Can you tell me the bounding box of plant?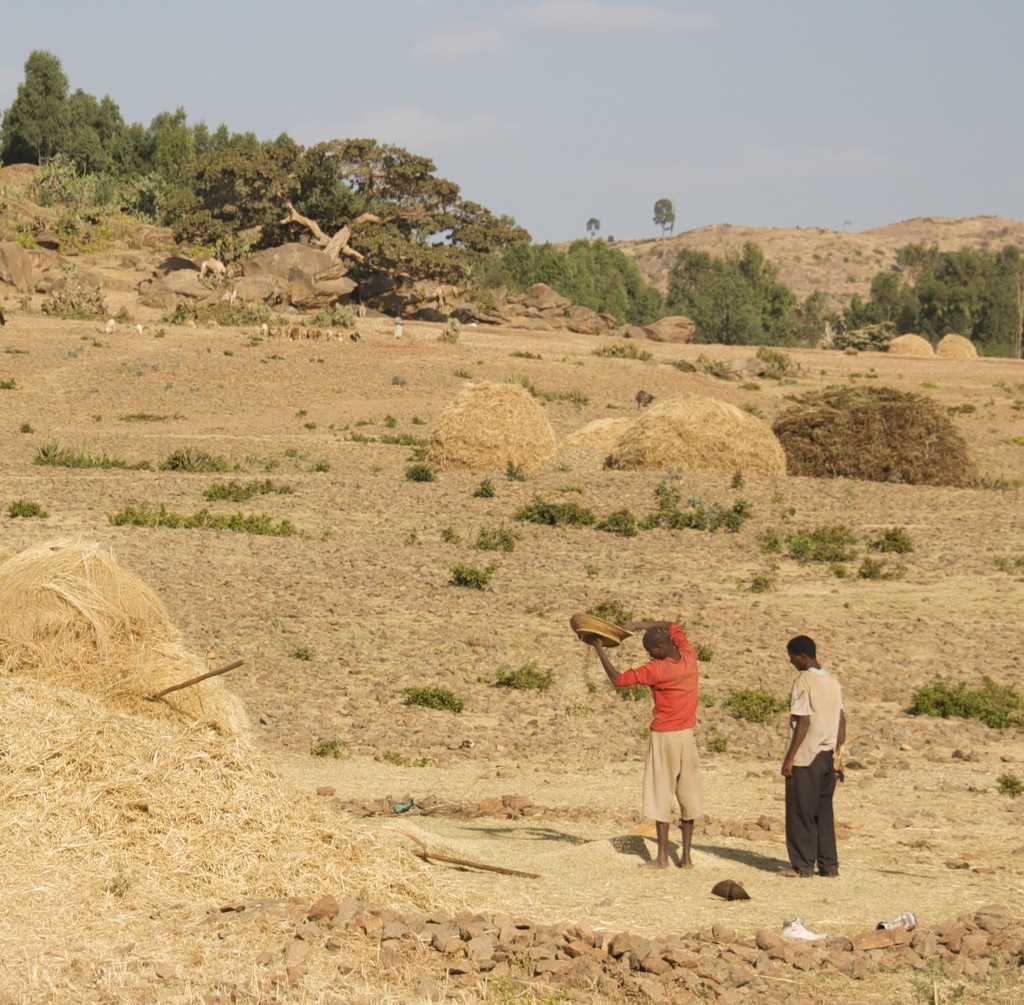
93/340/101/349.
